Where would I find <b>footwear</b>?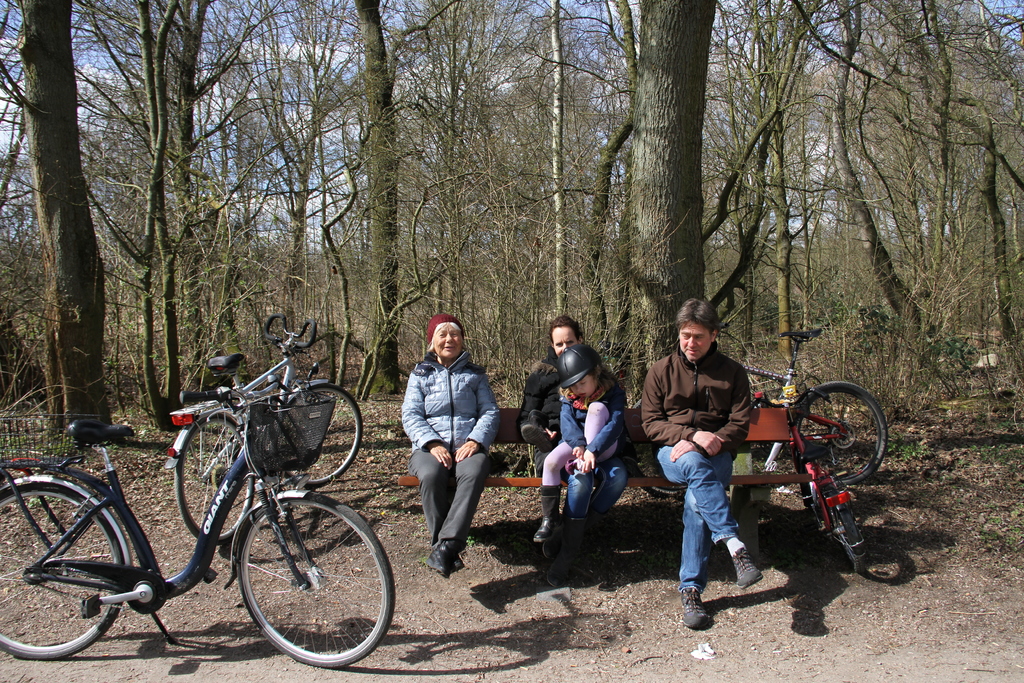
At locate(543, 545, 577, 589).
